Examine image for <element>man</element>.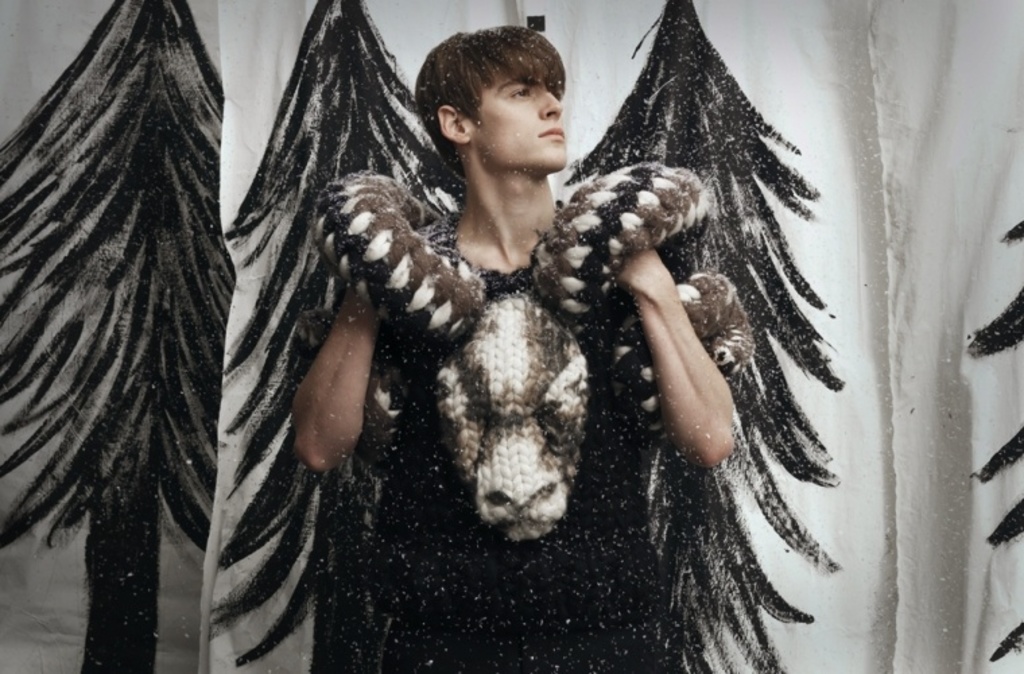
Examination result: bbox(290, 20, 734, 673).
